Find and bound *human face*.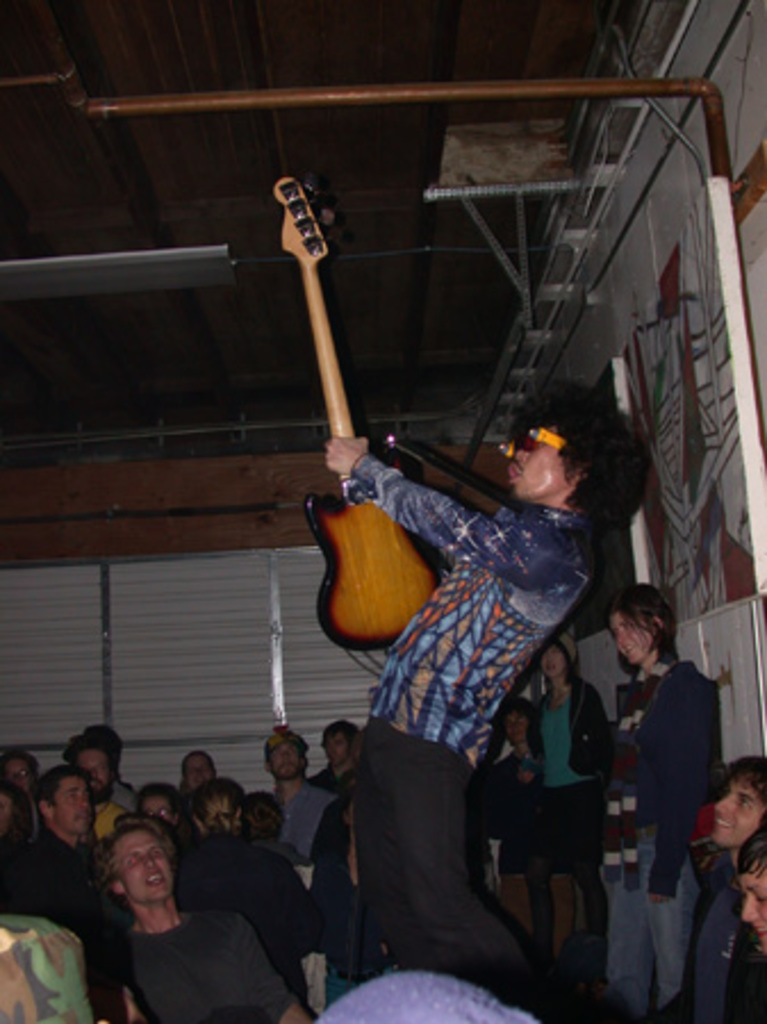
Bound: Rect(48, 765, 100, 826).
